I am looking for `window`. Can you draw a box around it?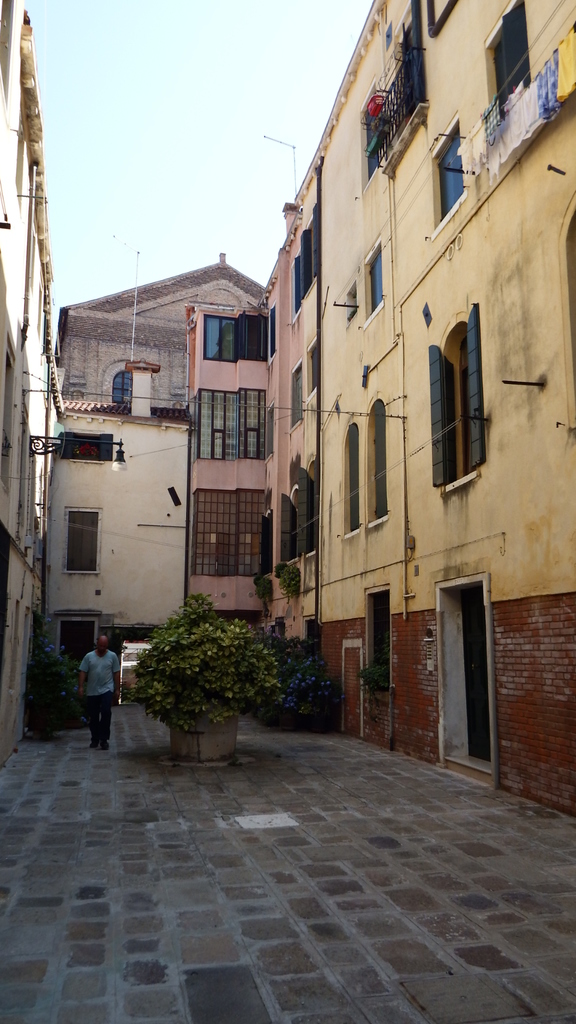
Sure, the bounding box is 266 305 275 364.
